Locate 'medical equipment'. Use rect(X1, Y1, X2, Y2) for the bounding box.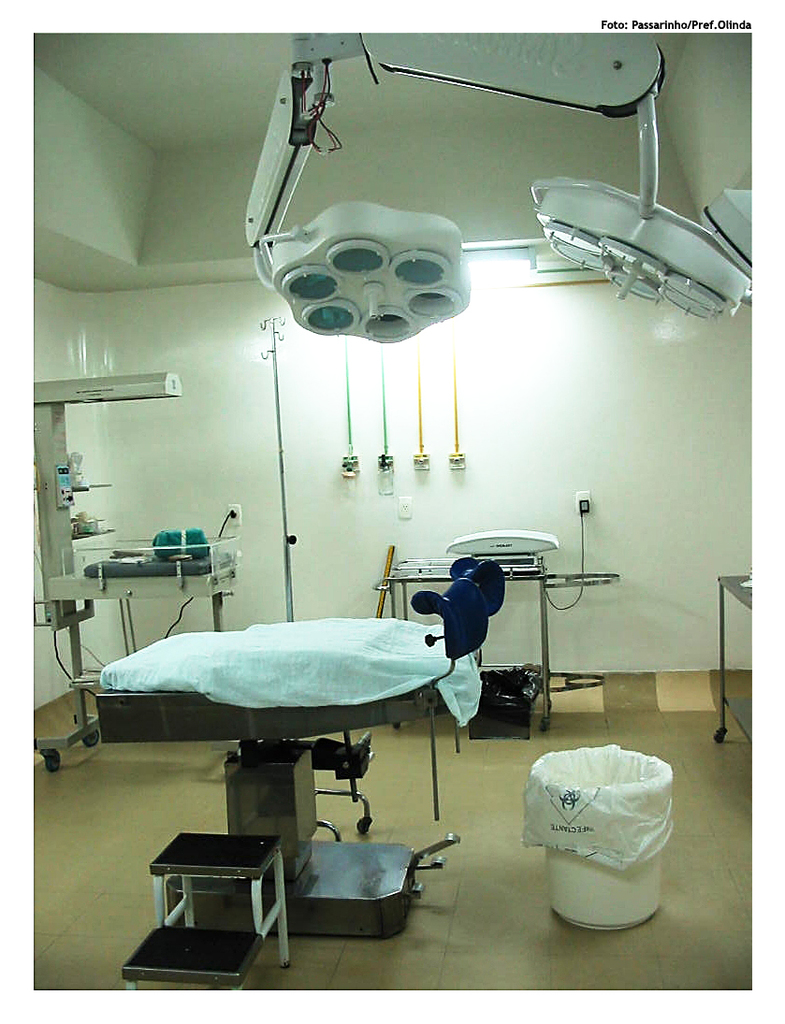
rect(242, 13, 747, 339).
